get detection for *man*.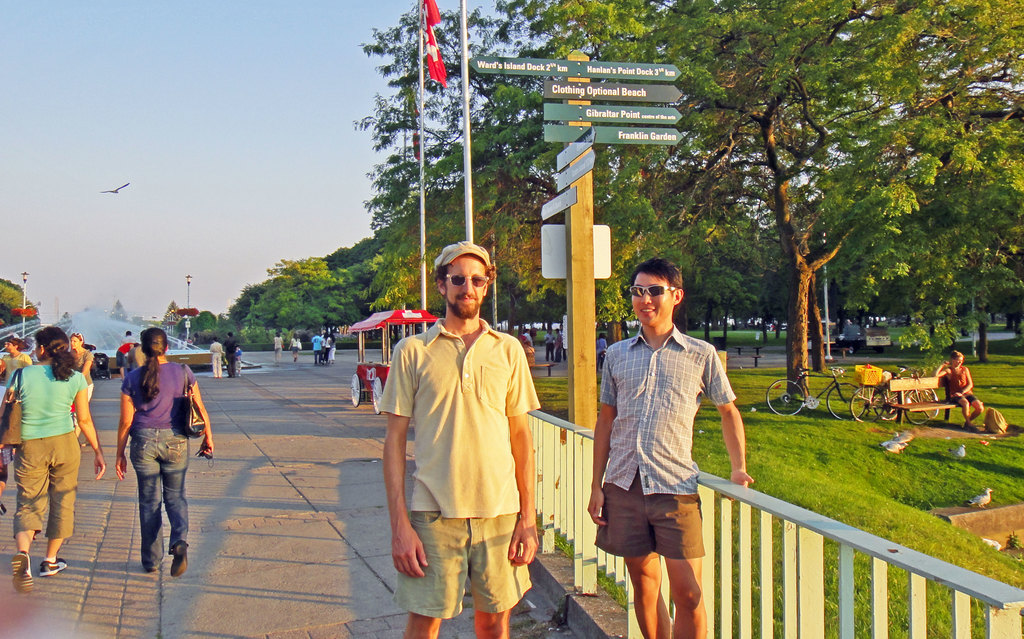
Detection: rect(585, 259, 750, 638).
